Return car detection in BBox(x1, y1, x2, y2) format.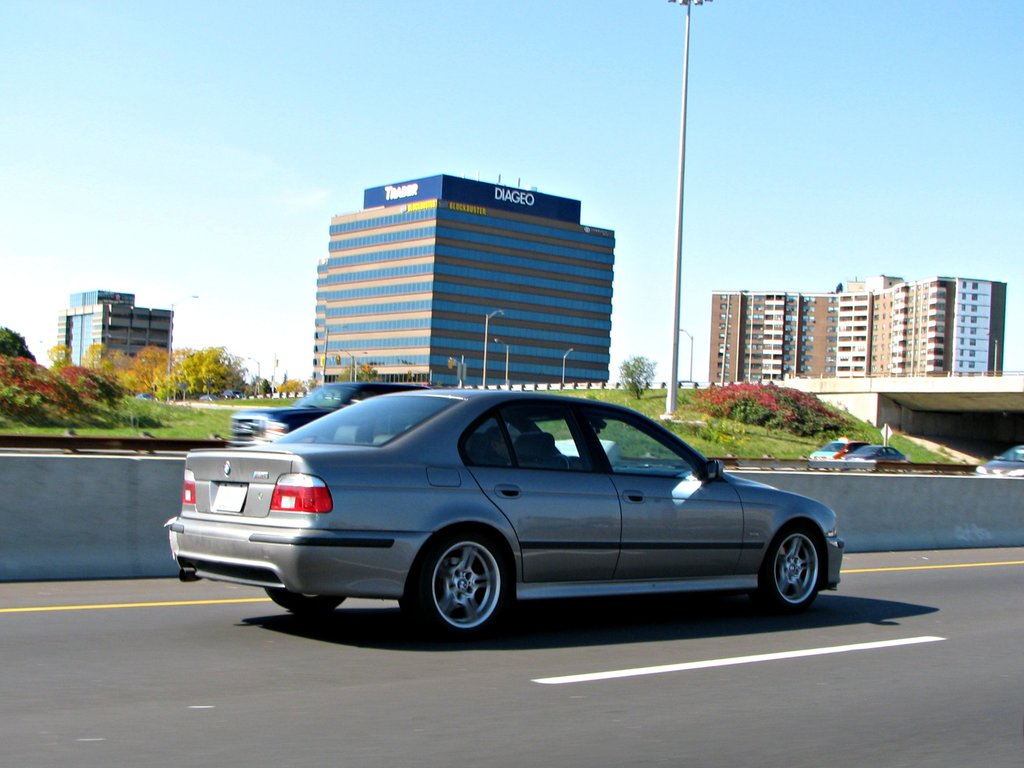
BBox(810, 438, 869, 462).
